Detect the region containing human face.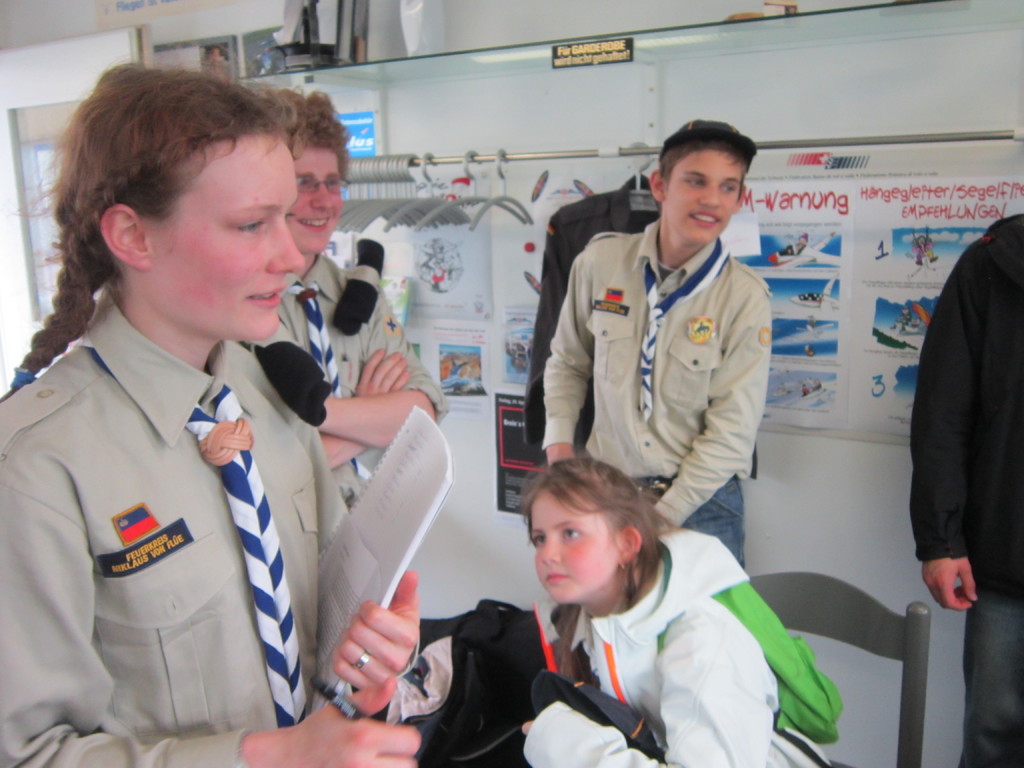
[148, 135, 303, 345].
